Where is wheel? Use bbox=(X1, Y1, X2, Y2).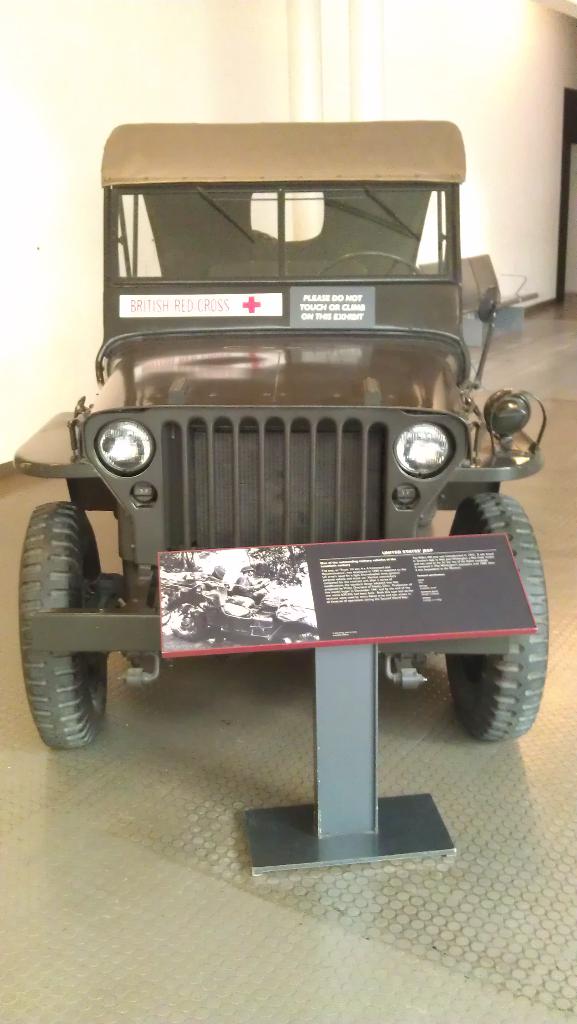
bbox=(315, 249, 420, 273).
